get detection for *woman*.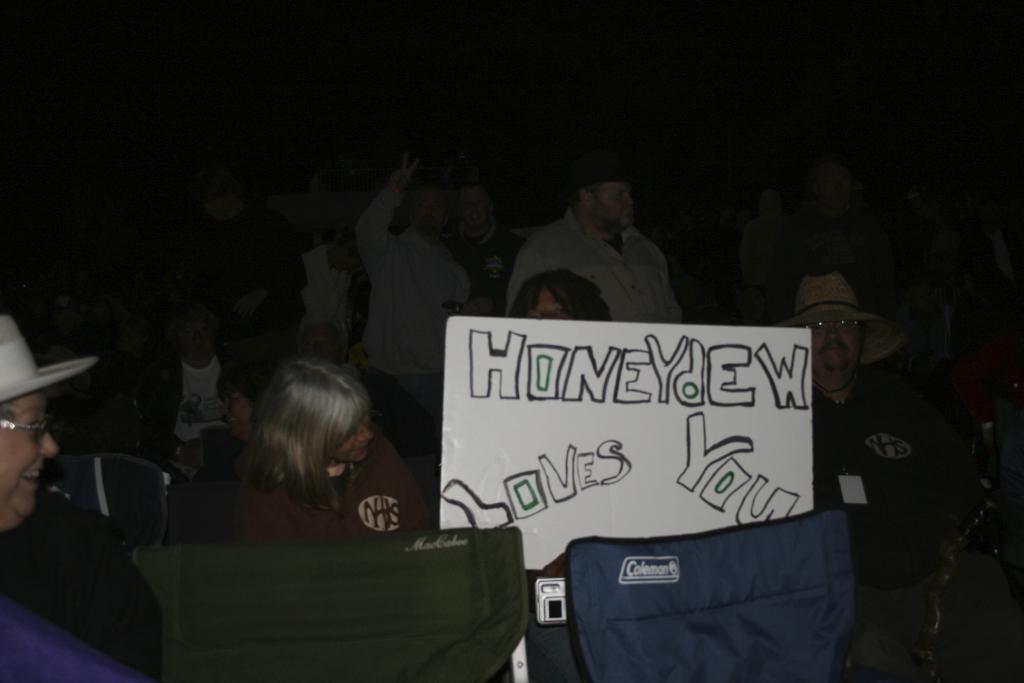
Detection: bbox=[0, 313, 146, 682].
